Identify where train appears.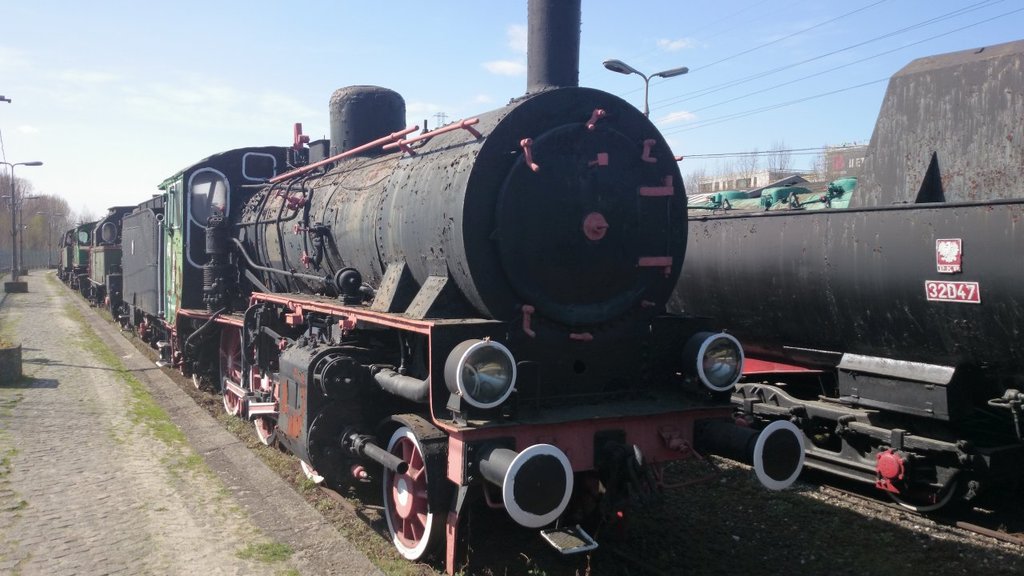
Appears at region(58, 0, 802, 575).
